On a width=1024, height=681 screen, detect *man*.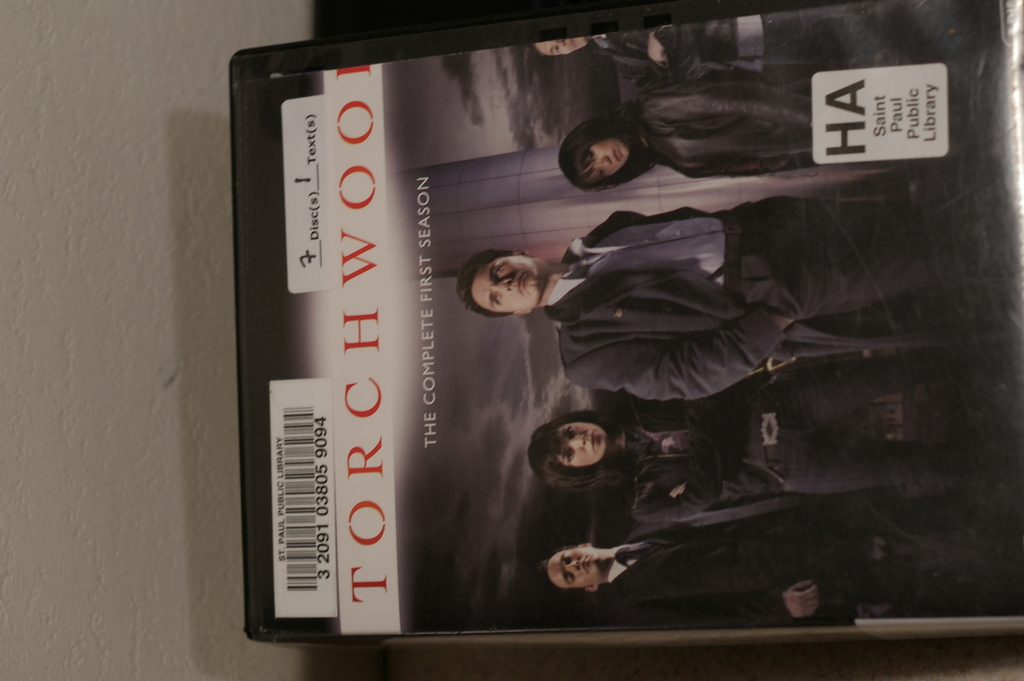
[456, 195, 996, 403].
